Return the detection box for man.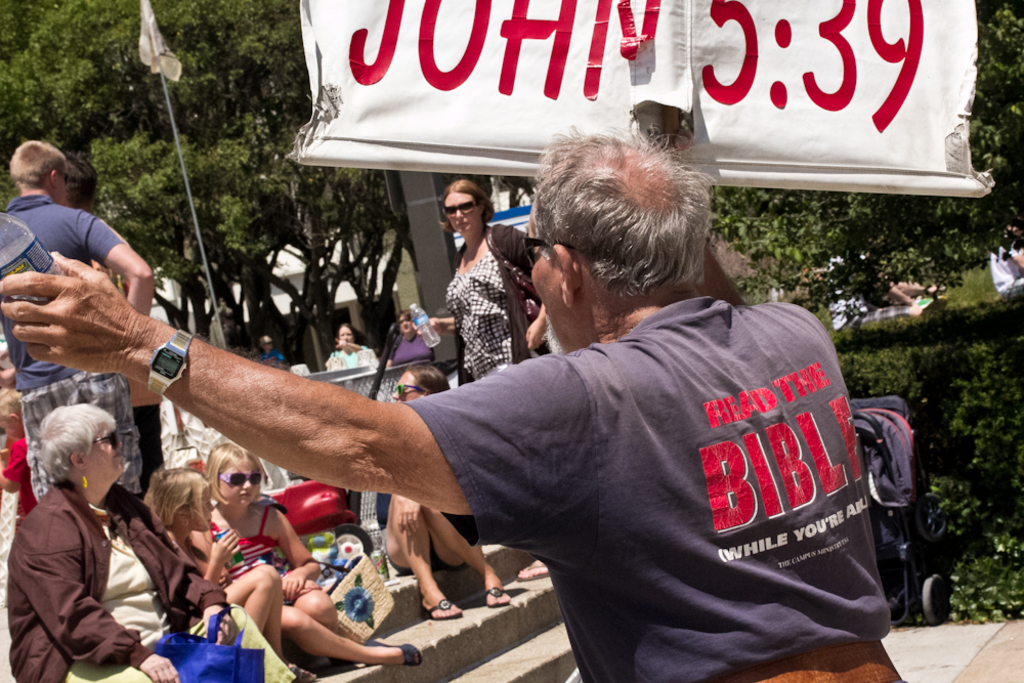
bbox=[0, 144, 156, 520].
